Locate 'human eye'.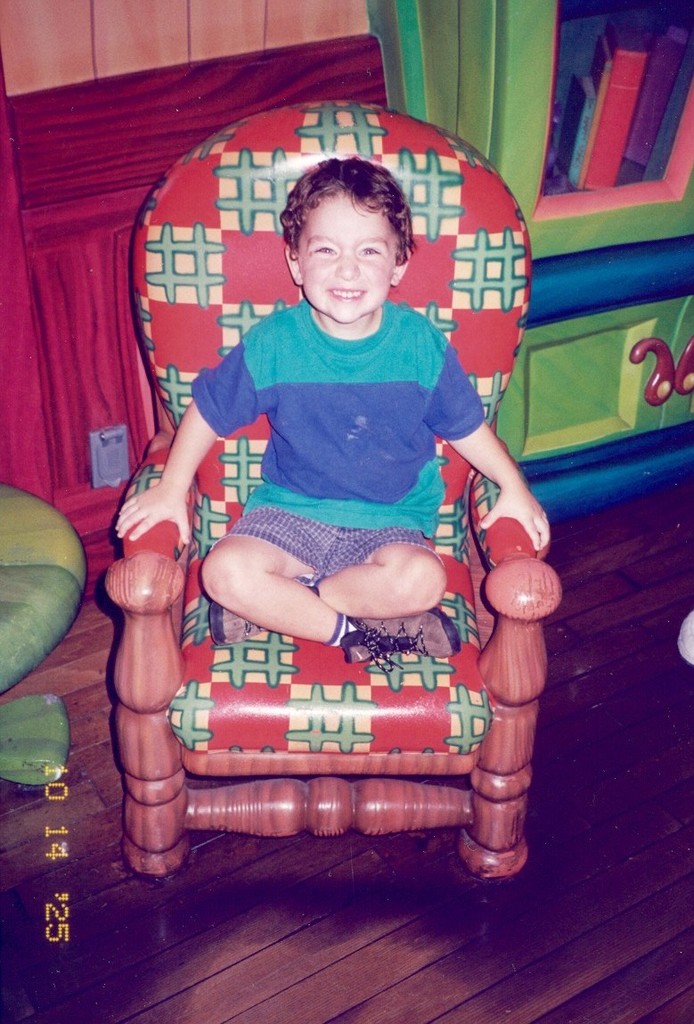
Bounding box: <region>307, 242, 341, 258</region>.
